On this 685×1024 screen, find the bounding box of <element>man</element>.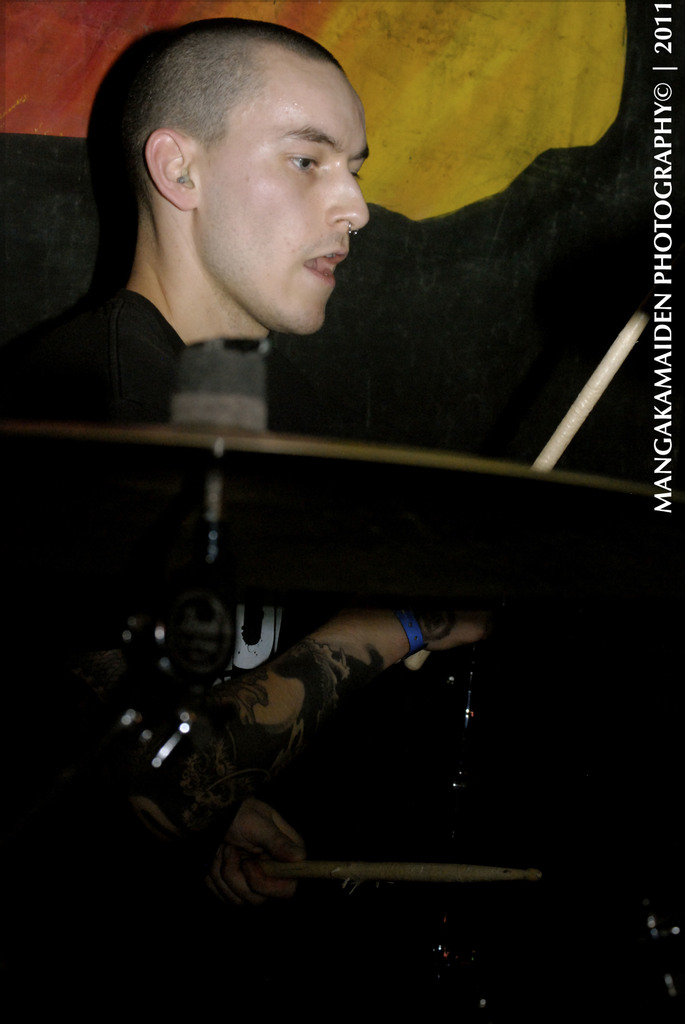
Bounding box: select_region(0, 23, 487, 851).
